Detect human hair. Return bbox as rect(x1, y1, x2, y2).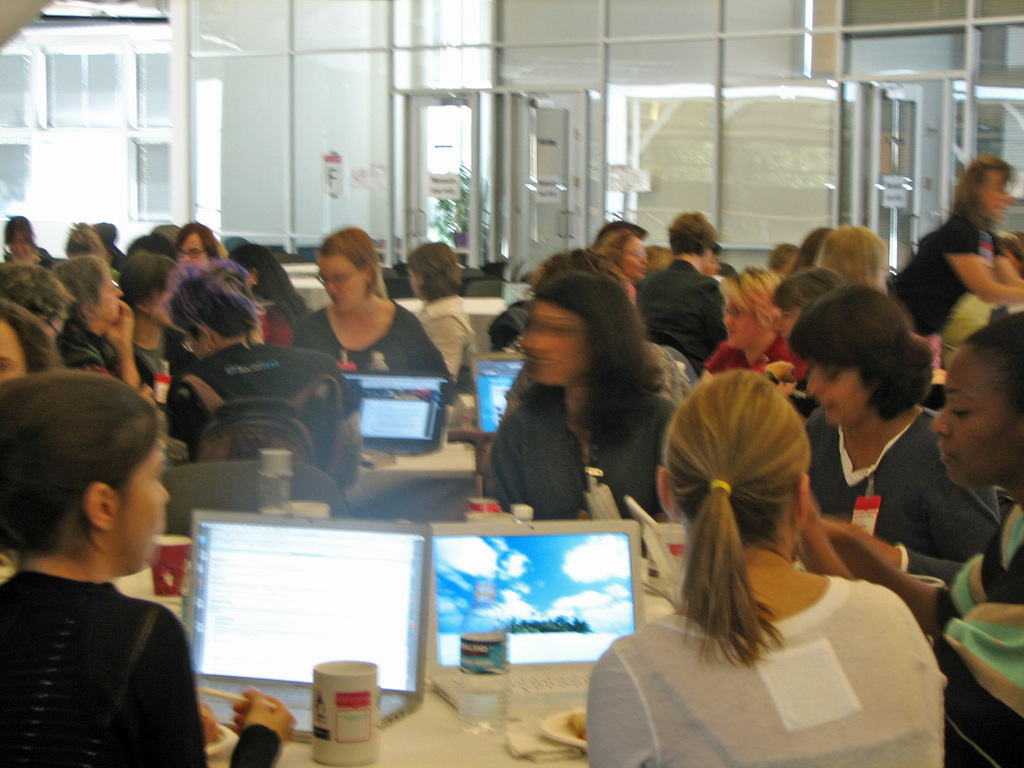
rect(123, 229, 182, 265).
